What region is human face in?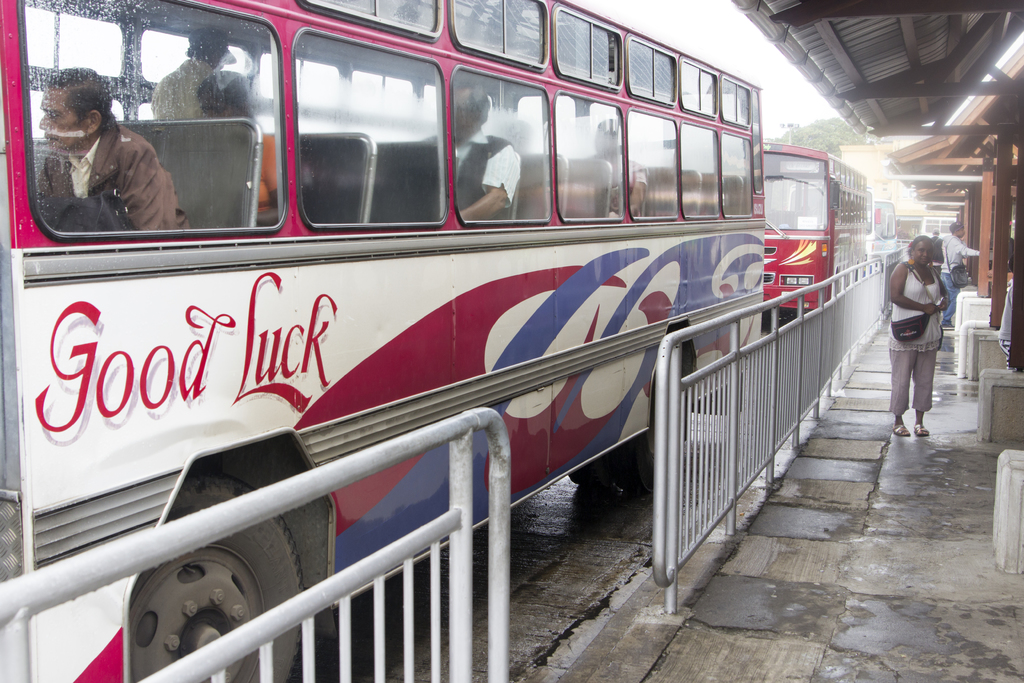
select_region(455, 92, 471, 142).
